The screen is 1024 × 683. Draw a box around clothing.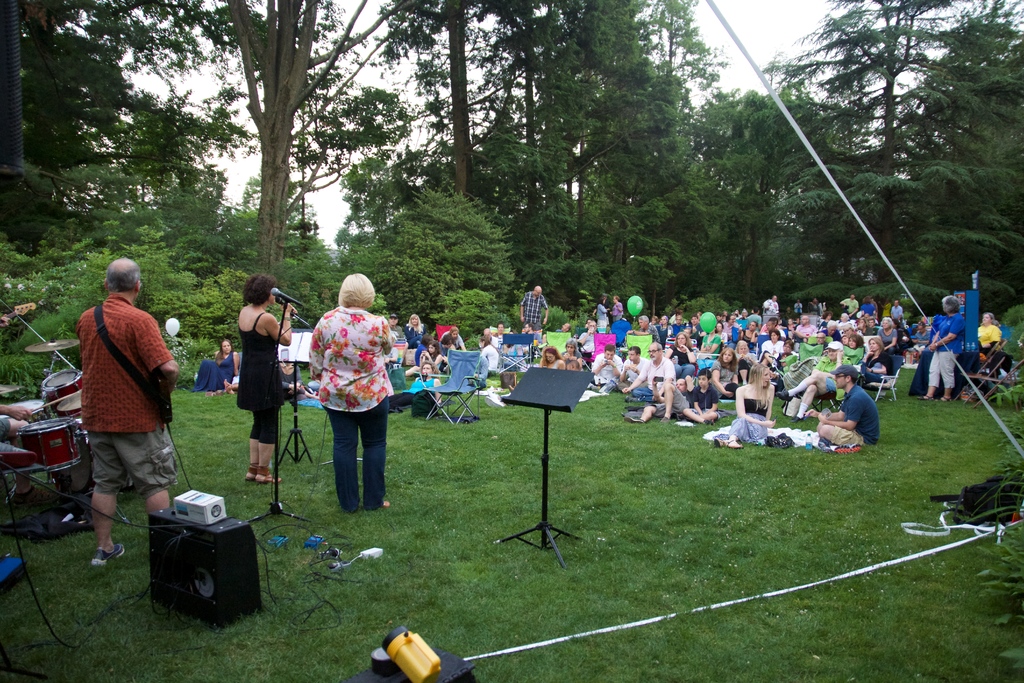
(495,333,513,349).
